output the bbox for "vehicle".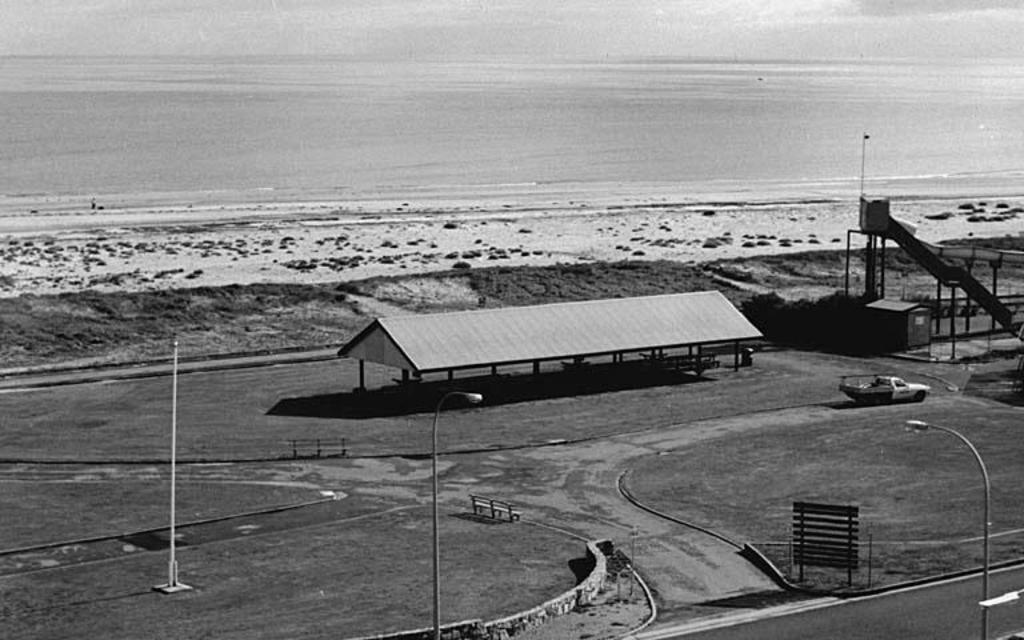
pyautogui.locateOnScreen(844, 369, 933, 417).
